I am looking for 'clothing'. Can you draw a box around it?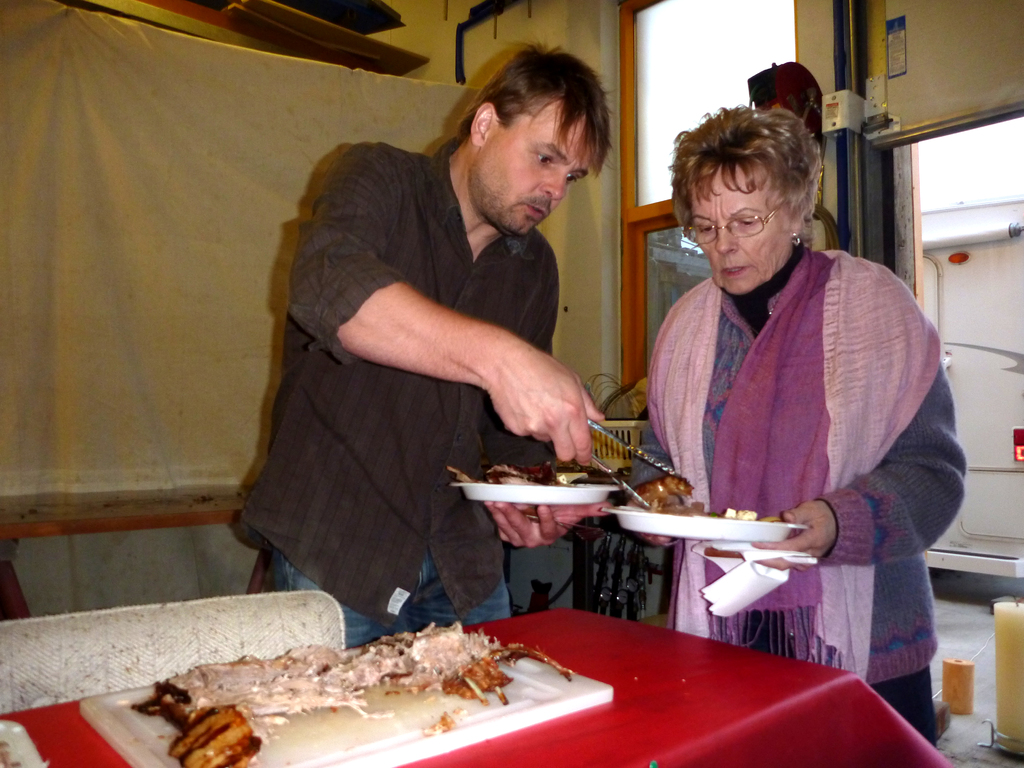
Sure, the bounding box is BBox(220, 135, 561, 641).
